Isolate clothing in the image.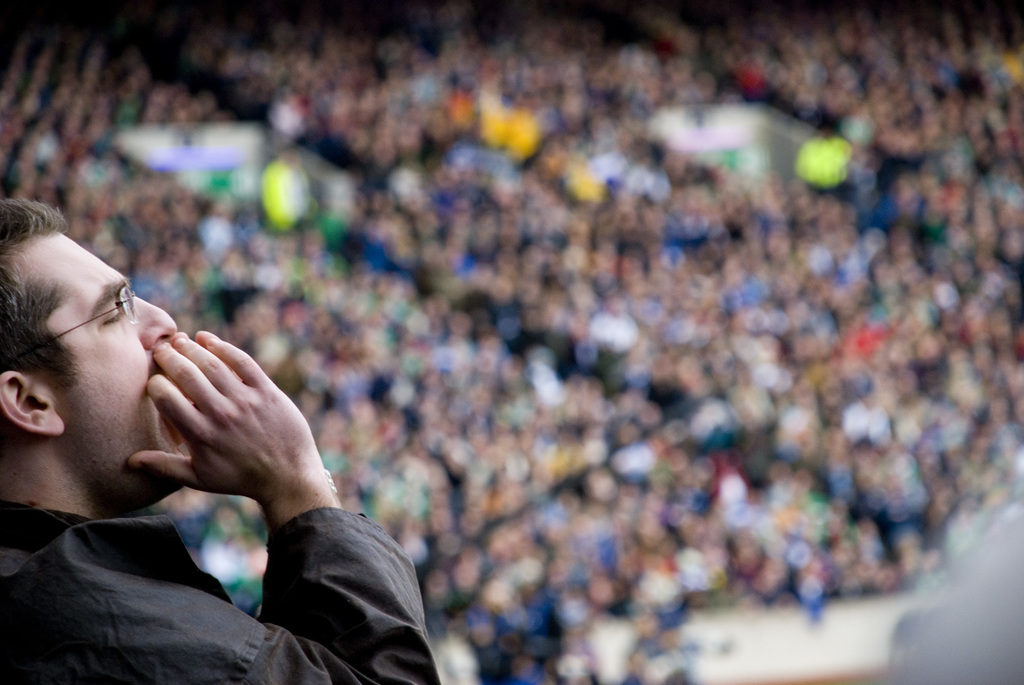
Isolated region: bbox=(0, 498, 443, 682).
